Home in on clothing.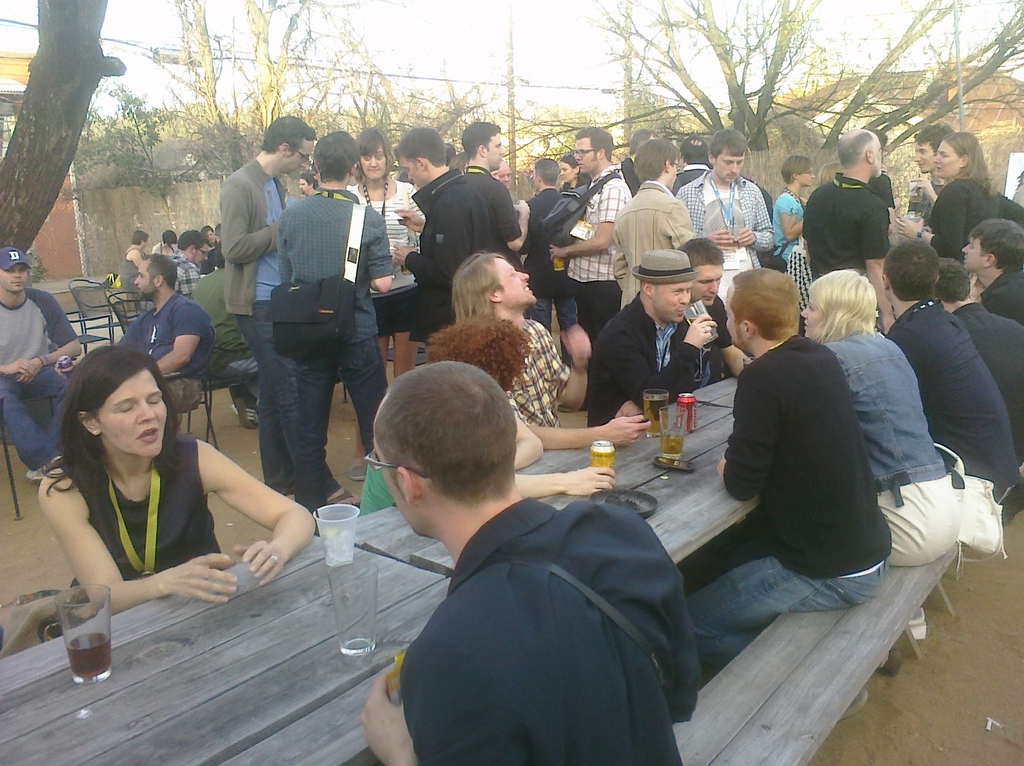
Homed in at {"left": 507, "top": 322, "right": 573, "bottom": 428}.
